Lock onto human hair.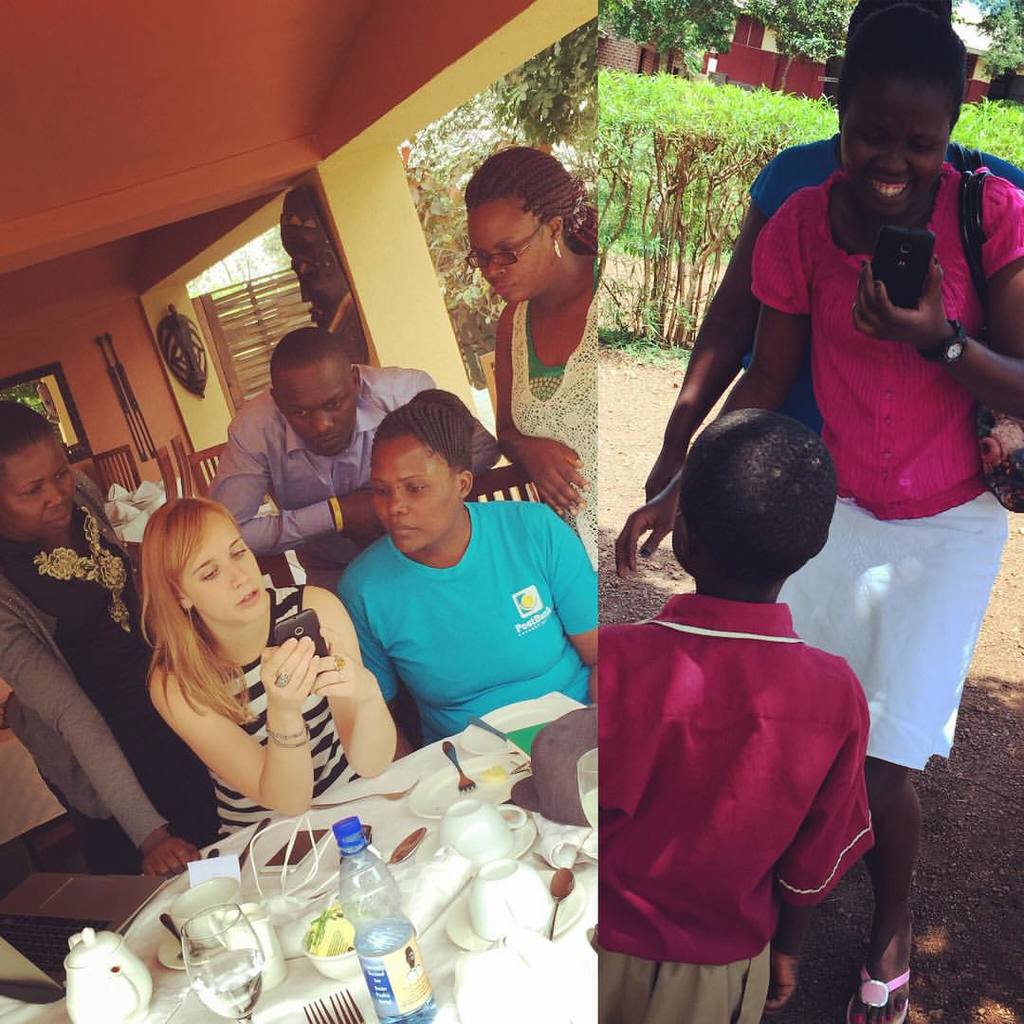
Locked: x1=369, y1=377, x2=480, y2=494.
